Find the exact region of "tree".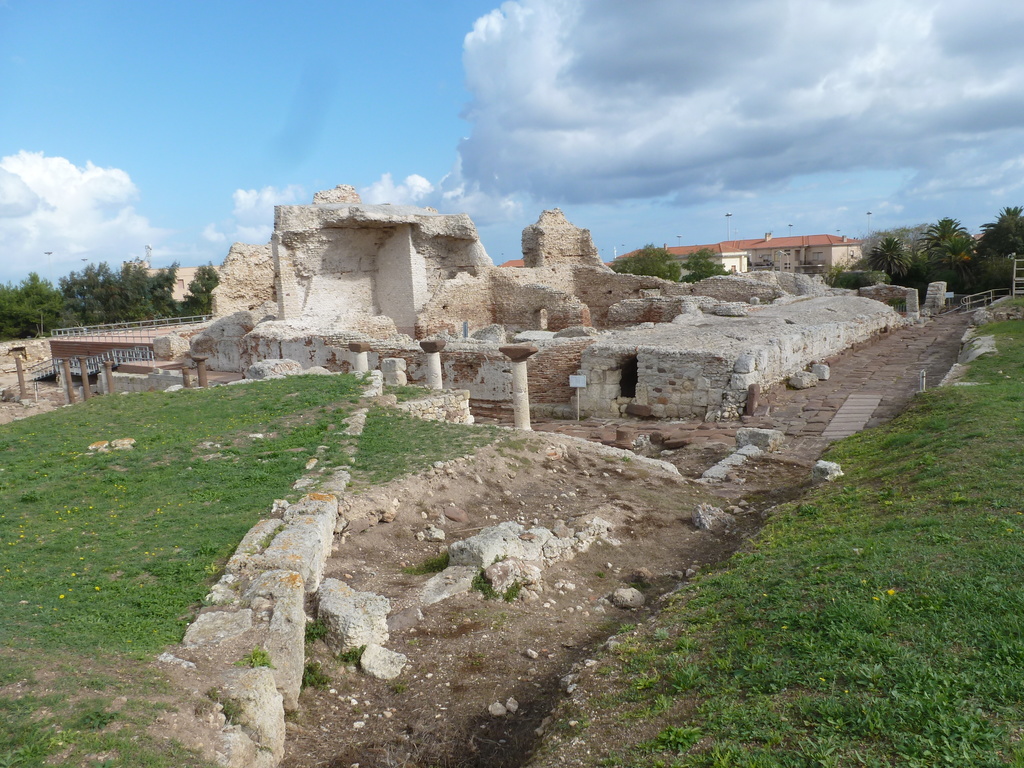
Exact region: crop(673, 245, 742, 300).
